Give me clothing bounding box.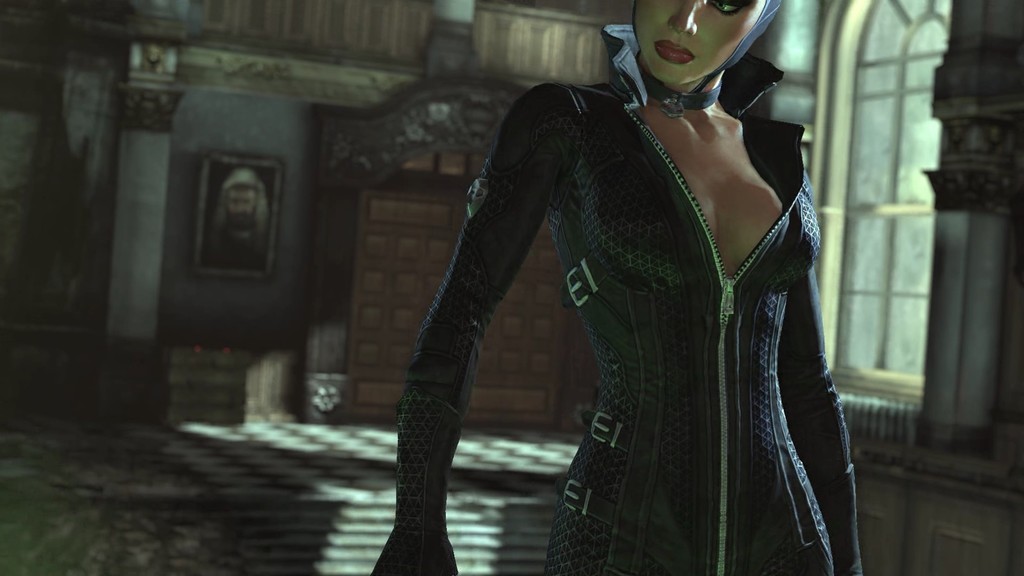
(left=371, top=20, right=858, bottom=575).
